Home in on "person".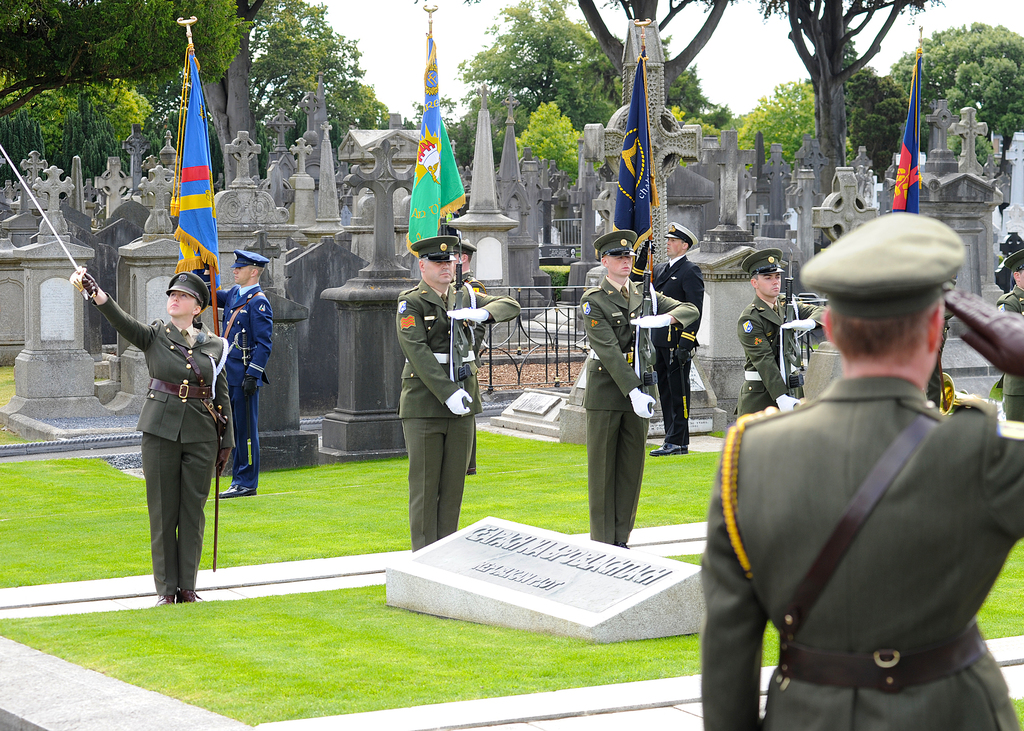
Homed in at [left=689, top=210, right=1023, bottom=730].
